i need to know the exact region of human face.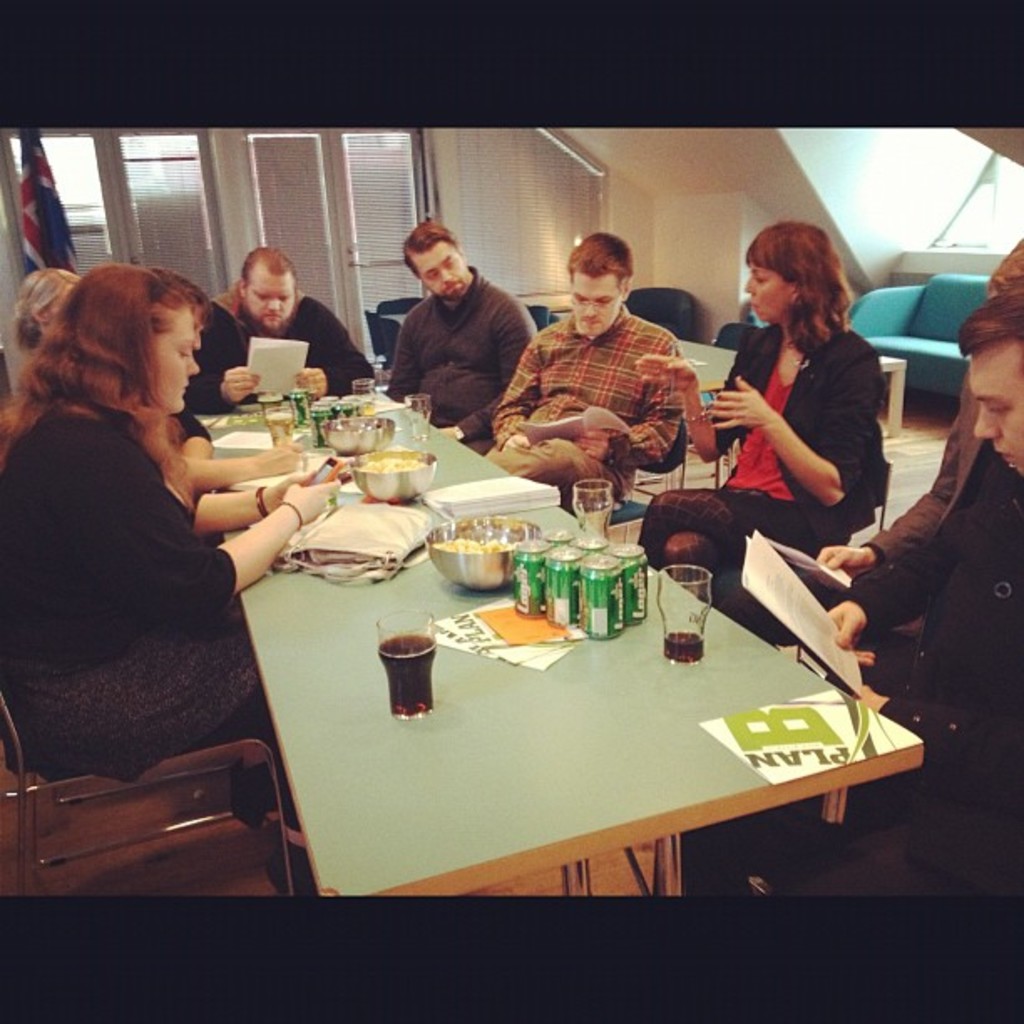
Region: bbox=(743, 259, 793, 323).
